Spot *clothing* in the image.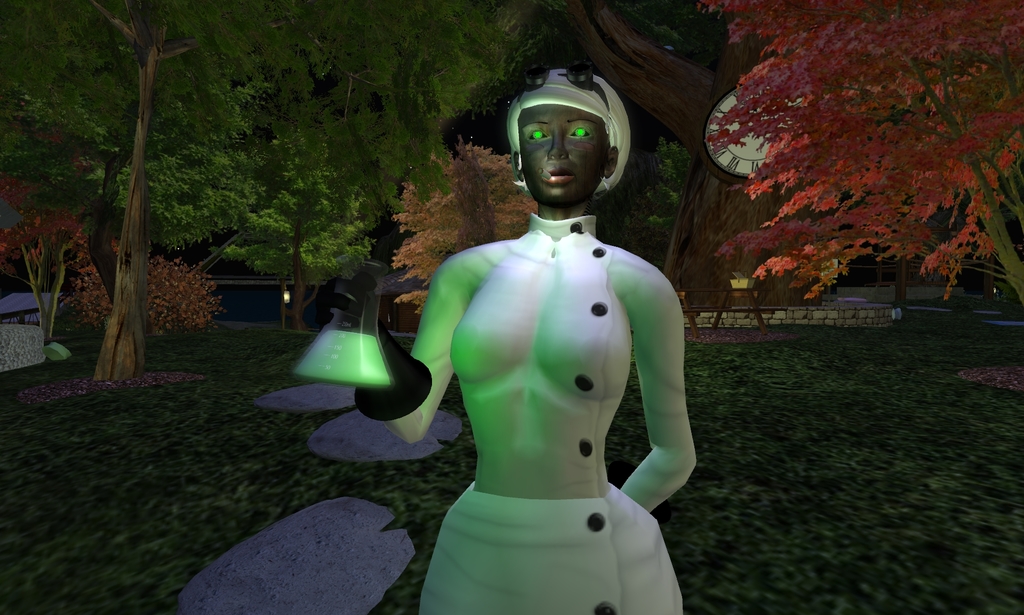
*clothing* found at 417/213/684/614.
